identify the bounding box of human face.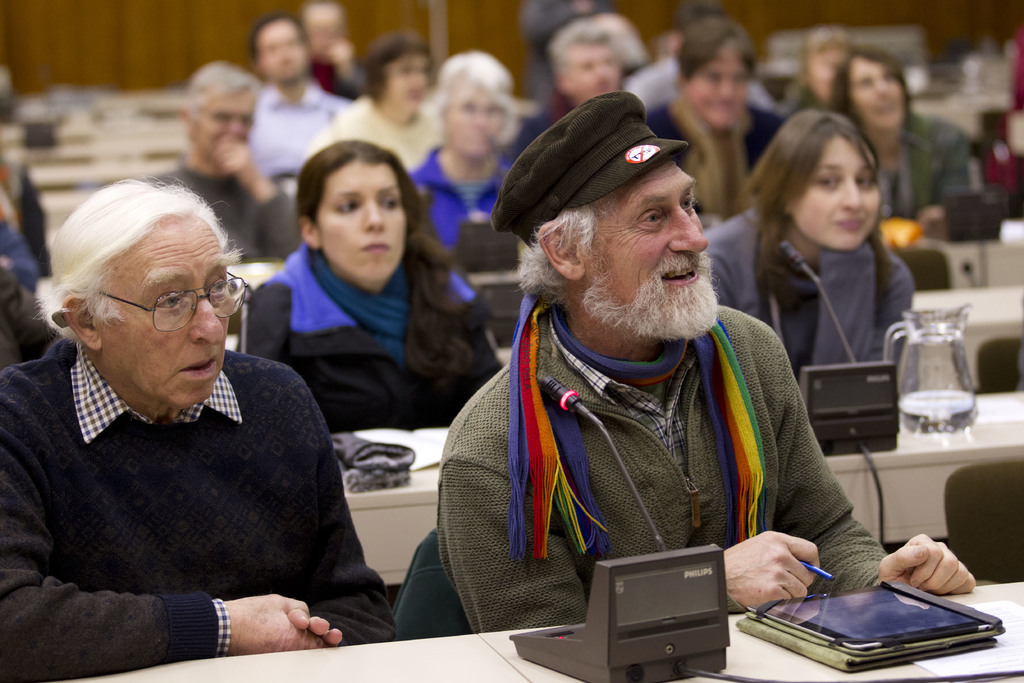
box(317, 164, 401, 278).
